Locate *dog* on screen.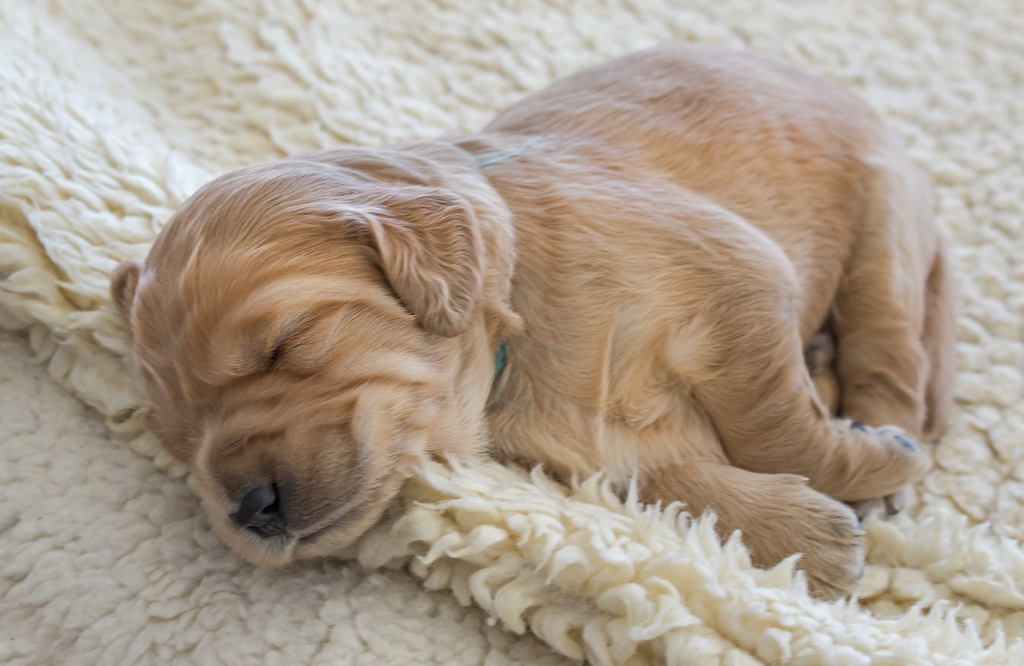
On screen at box(108, 38, 955, 606).
